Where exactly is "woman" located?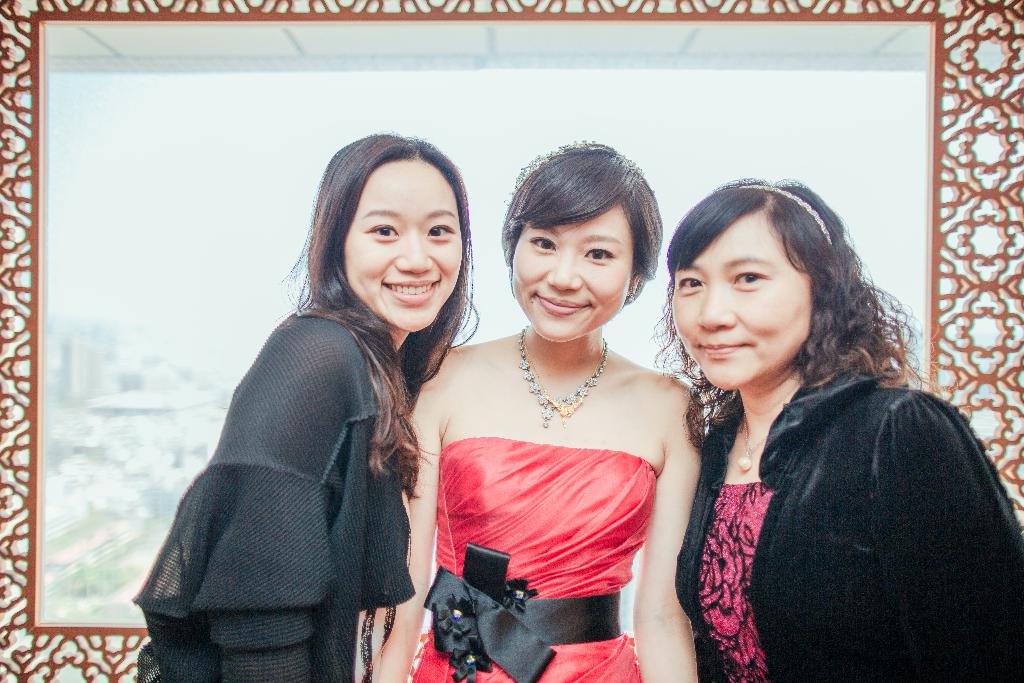
Its bounding box is box(671, 176, 1023, 682).
